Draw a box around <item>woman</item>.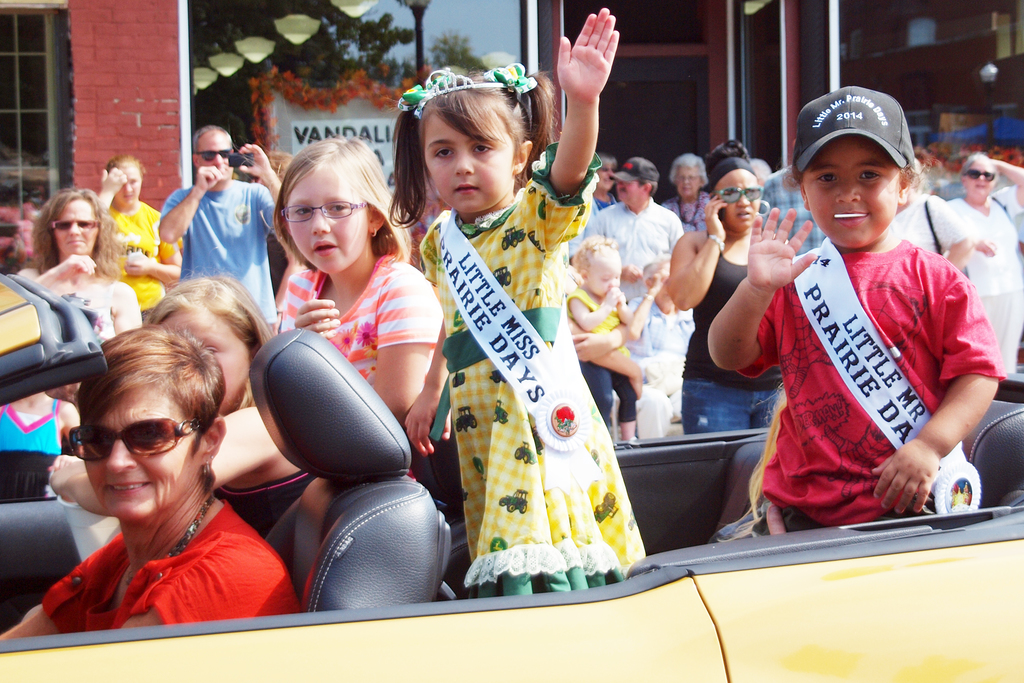
{"x1": 87, "y1": 157, "x2": 188, "y2": 307}.
